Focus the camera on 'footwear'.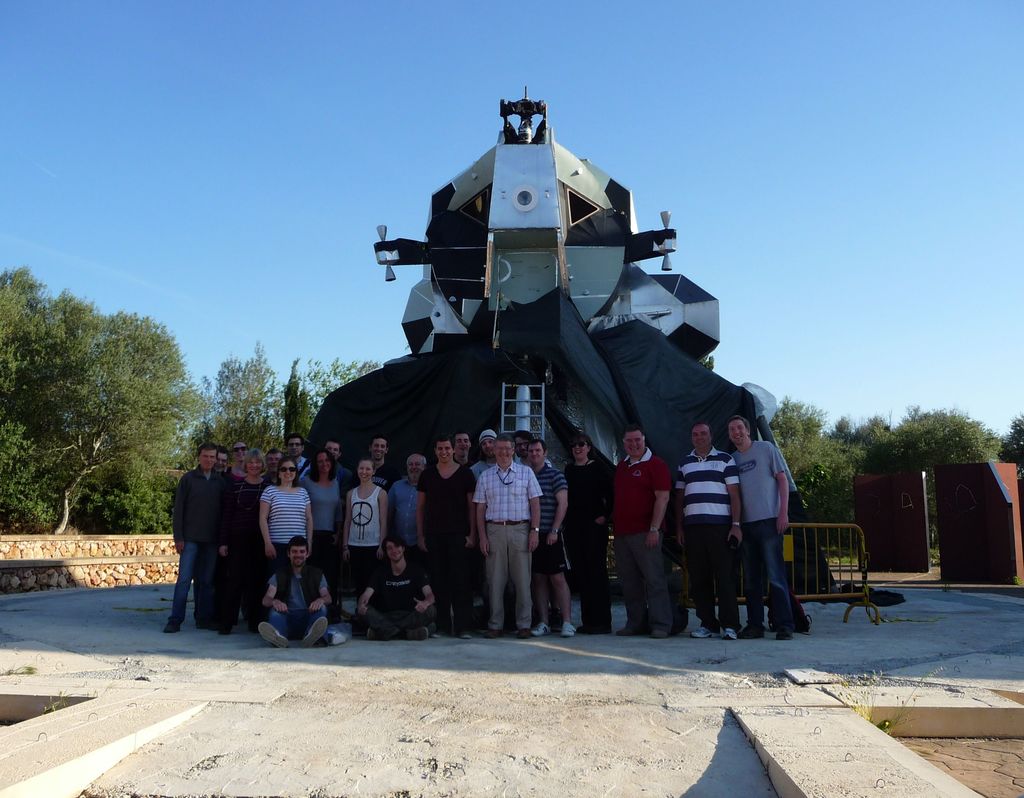
Focus region: [x1=367, y1=625, x2=379, y2=639].
